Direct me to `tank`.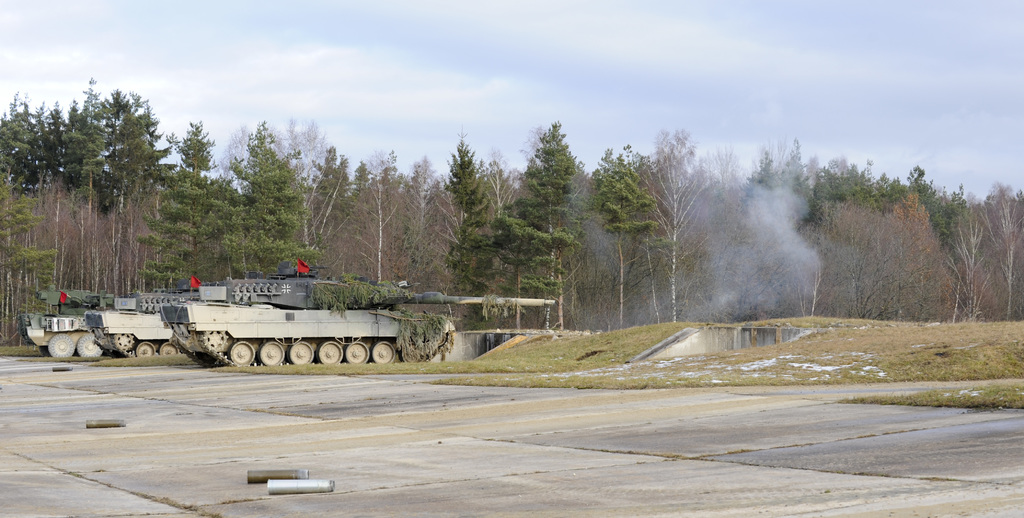
Direction: (16, 281, 136, 358).
